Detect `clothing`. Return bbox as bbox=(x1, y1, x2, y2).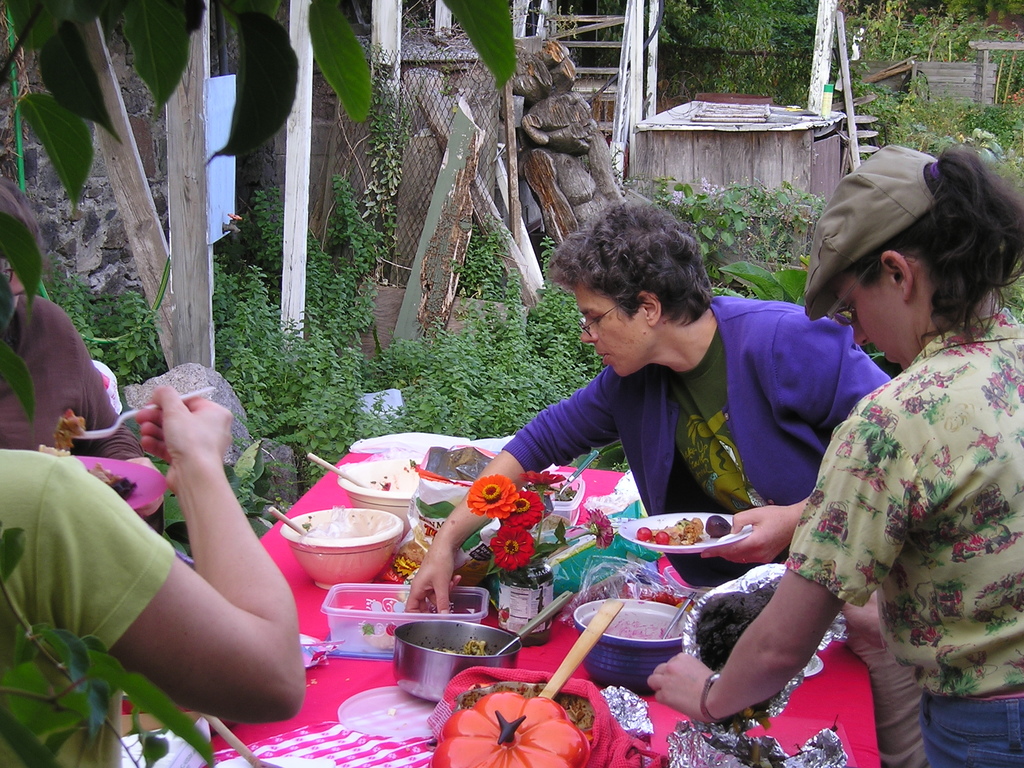
bbox=(796, 319, 1023, 767).
